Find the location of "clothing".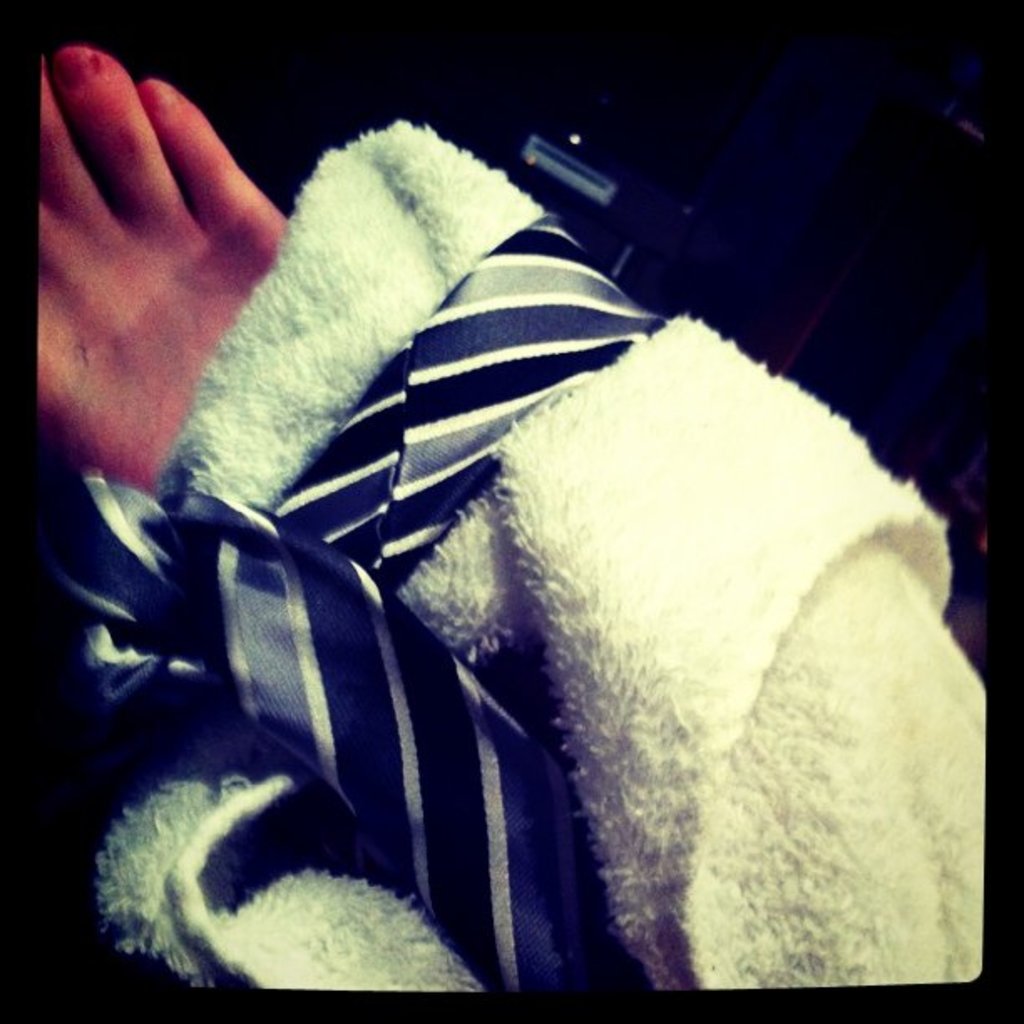
Location: bbox=(0, 119, 992, 984).
